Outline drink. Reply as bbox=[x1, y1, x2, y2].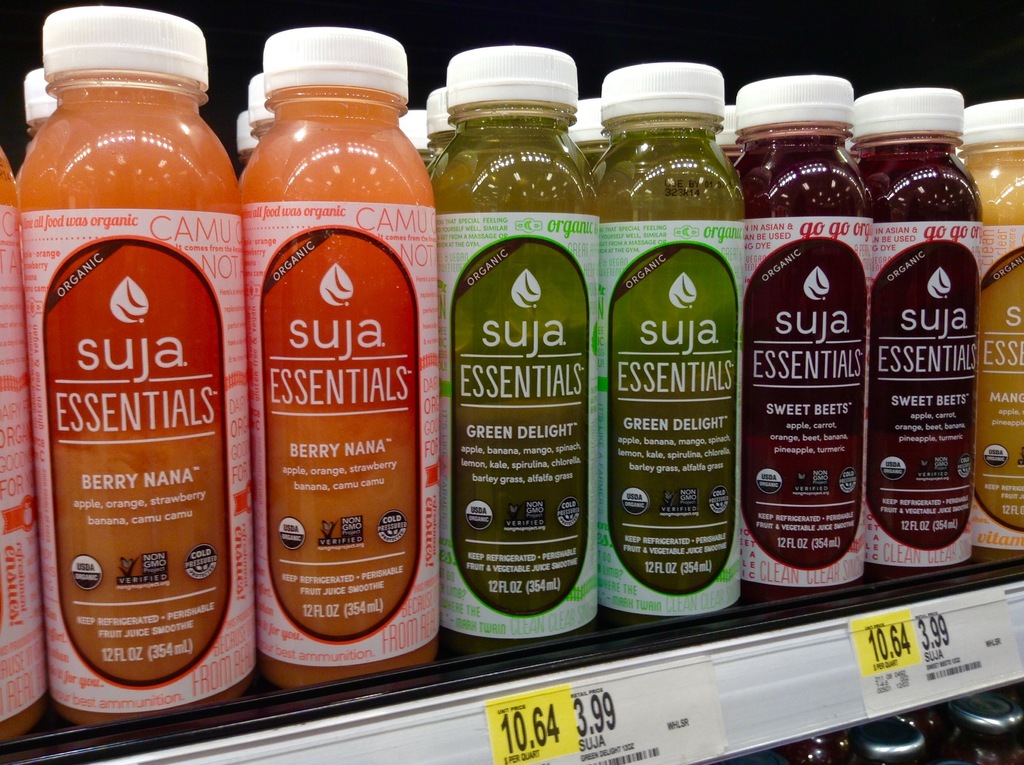
bbox=[845, 93, 982, 572].
